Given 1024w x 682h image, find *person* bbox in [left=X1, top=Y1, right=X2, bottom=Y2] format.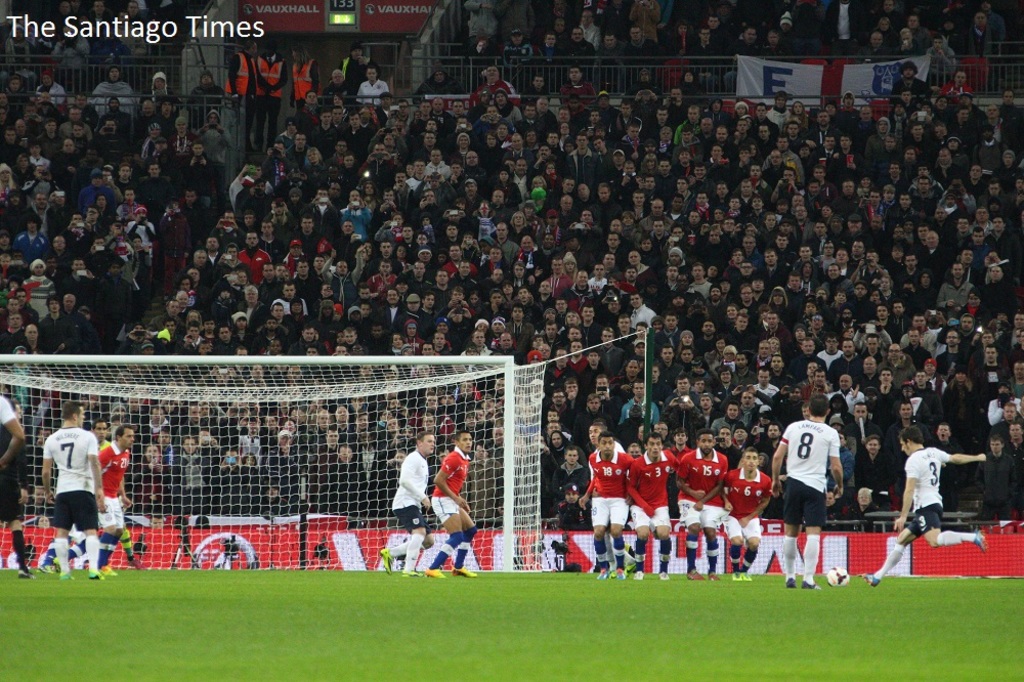
[left=218, top=40, right=250, bottom=159].
